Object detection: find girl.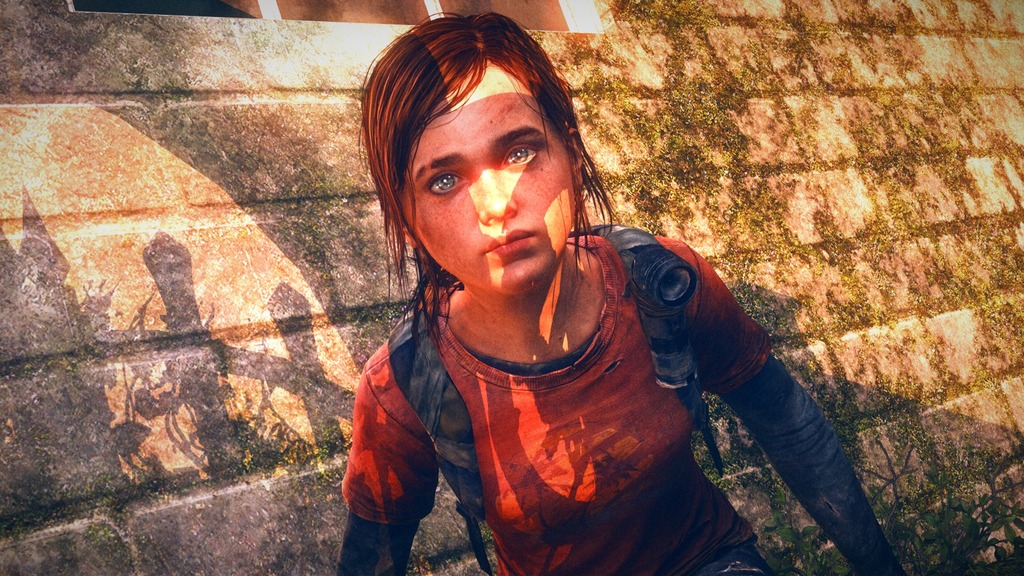
337/12/909/575.
